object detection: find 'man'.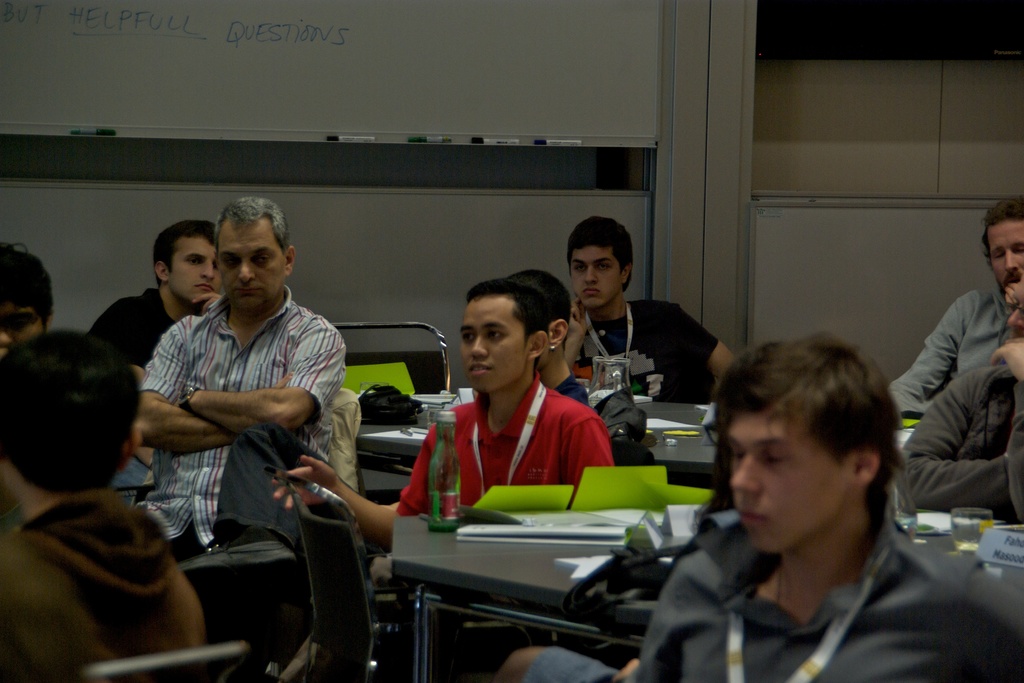
BBox(92, 219, 218, 364).
